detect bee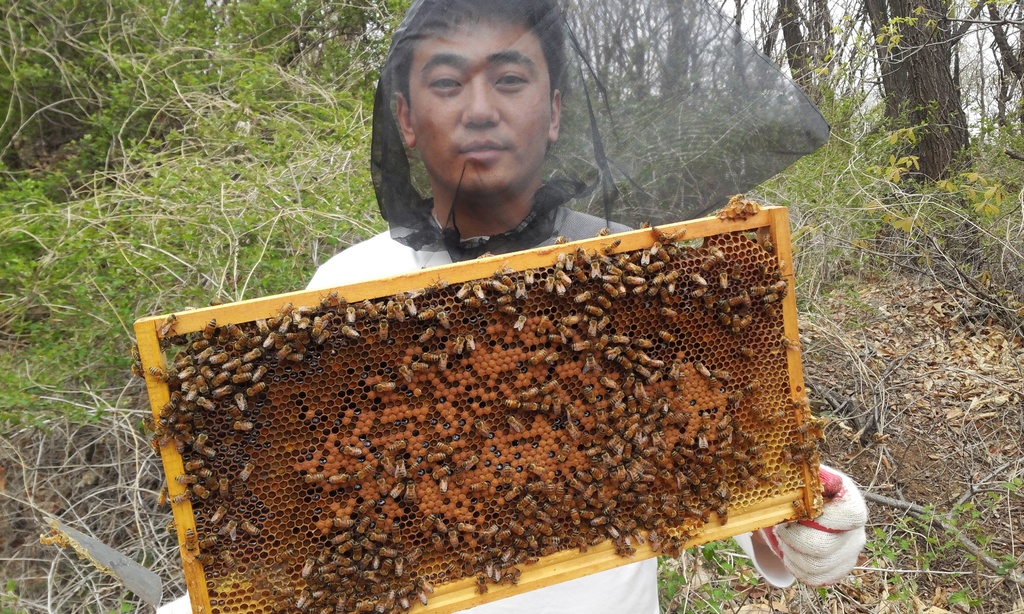
[x1=177, y1=403, x2=209, y2=429]
